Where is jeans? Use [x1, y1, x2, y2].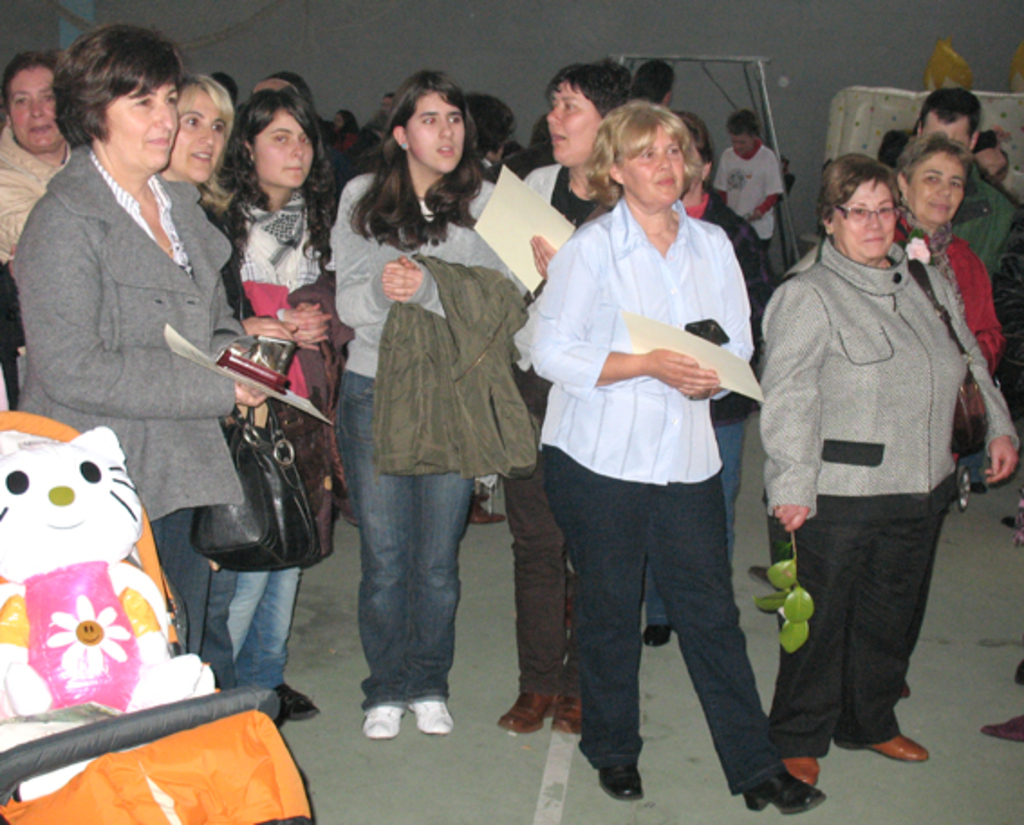
[226, 570, 300, 695].
